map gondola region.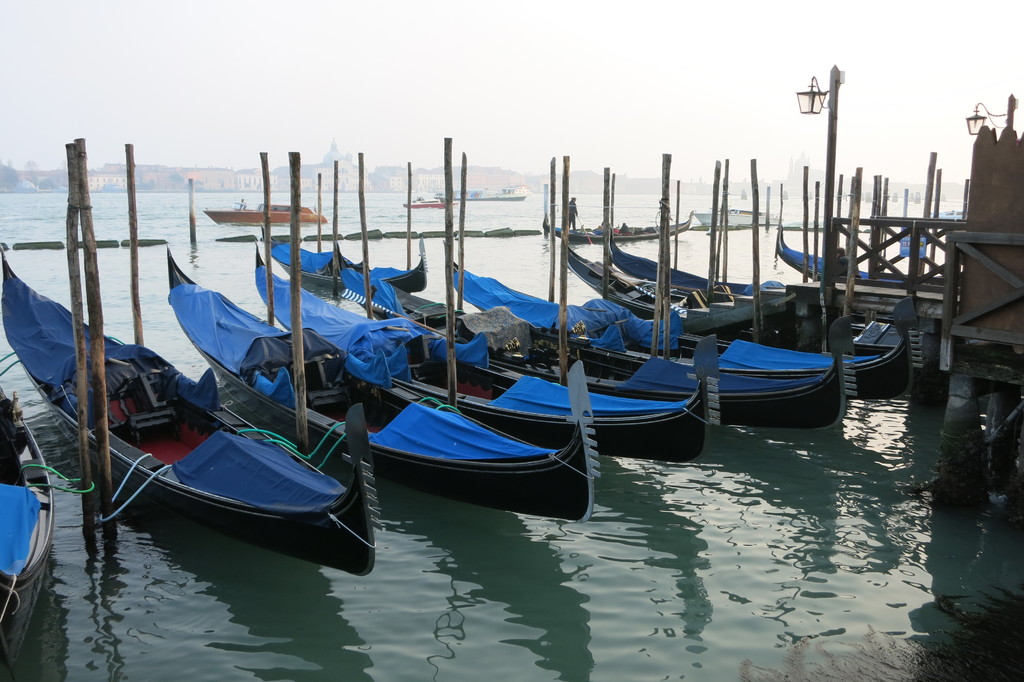
Mapped to 332 231 855 444.
